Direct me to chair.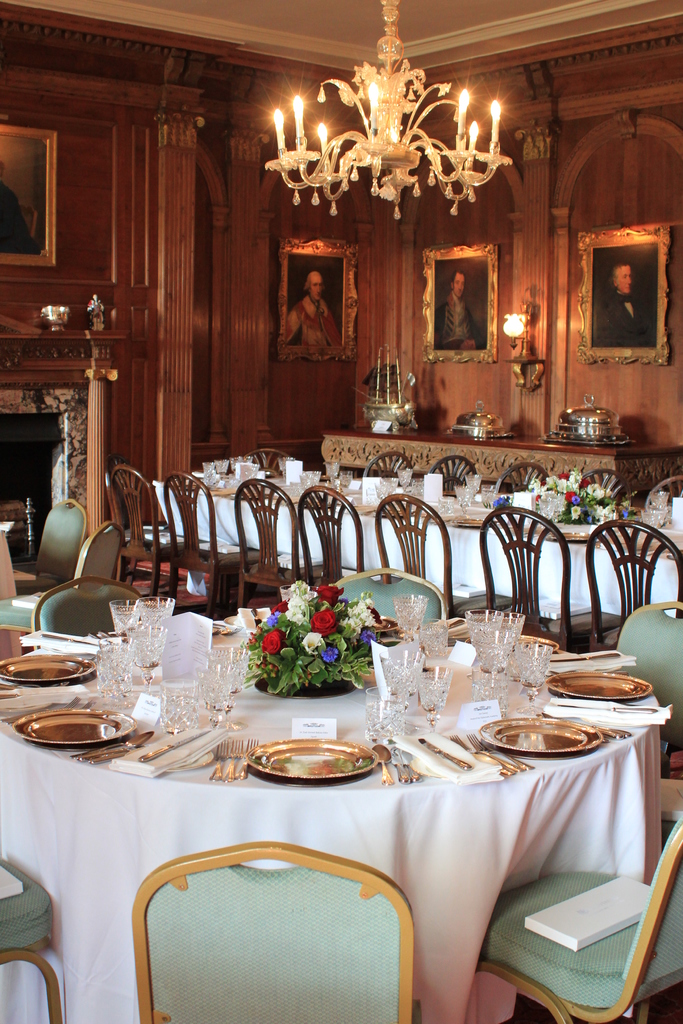
Direction: region(472, 817, 682, 1023).
